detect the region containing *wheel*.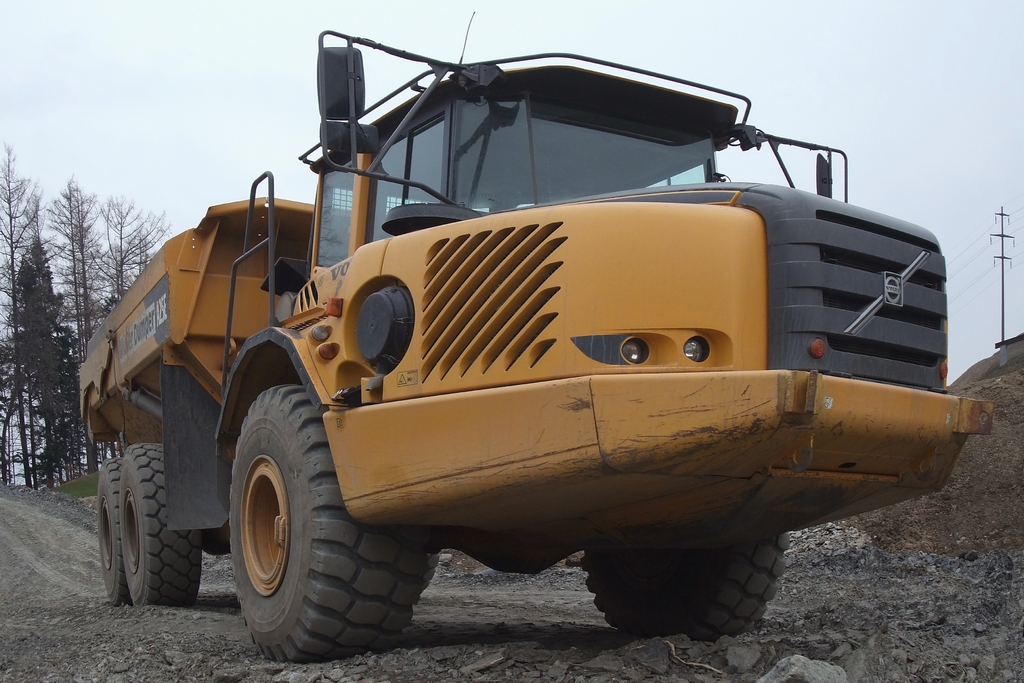
{"left": 98, "top": 458, "right": 139, "bottom": 599}.
